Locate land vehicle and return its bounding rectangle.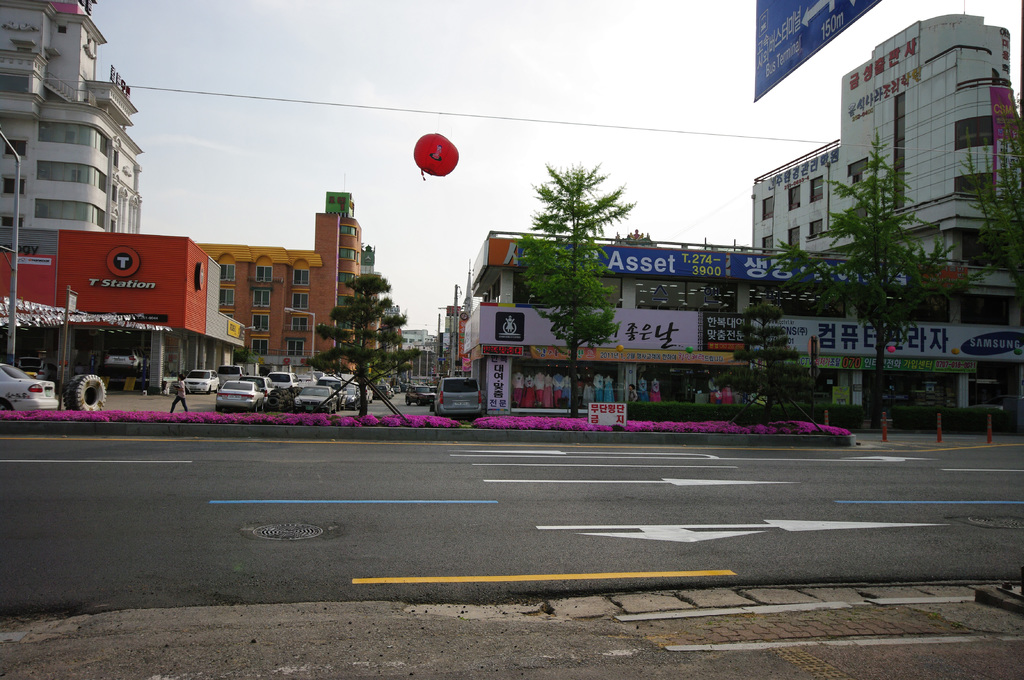
[215, 362, 245, 387].
